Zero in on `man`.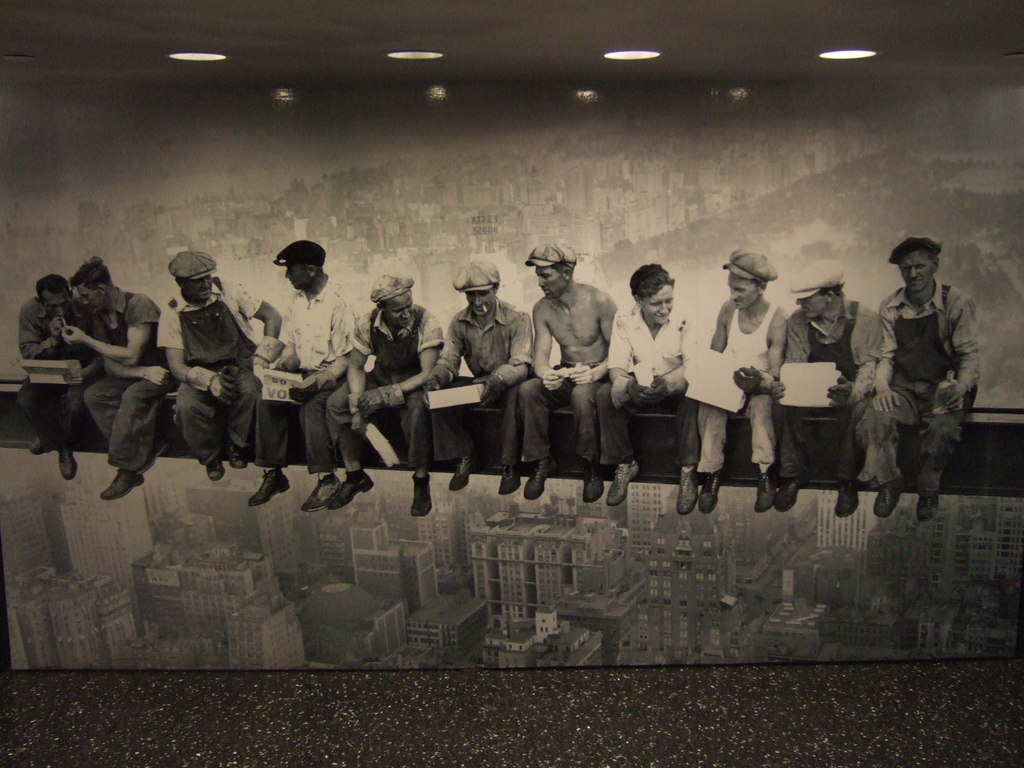
Zeroed in: 771, 259, 876, 515.
